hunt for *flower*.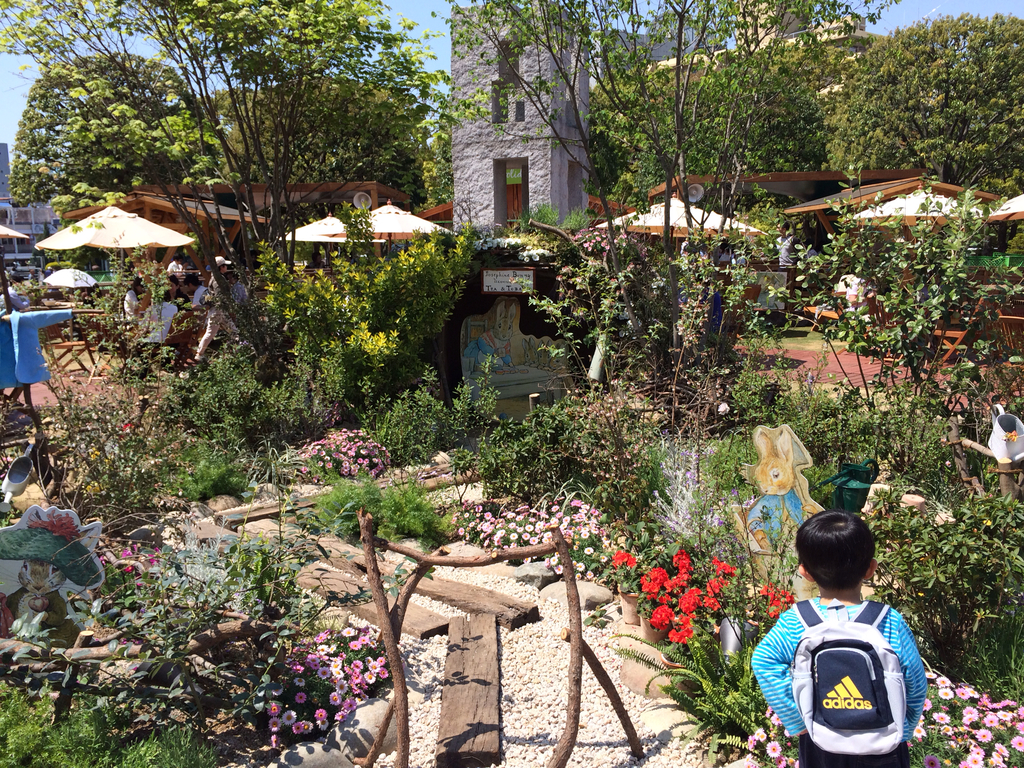
Hunted down at [652,606,671,630].
